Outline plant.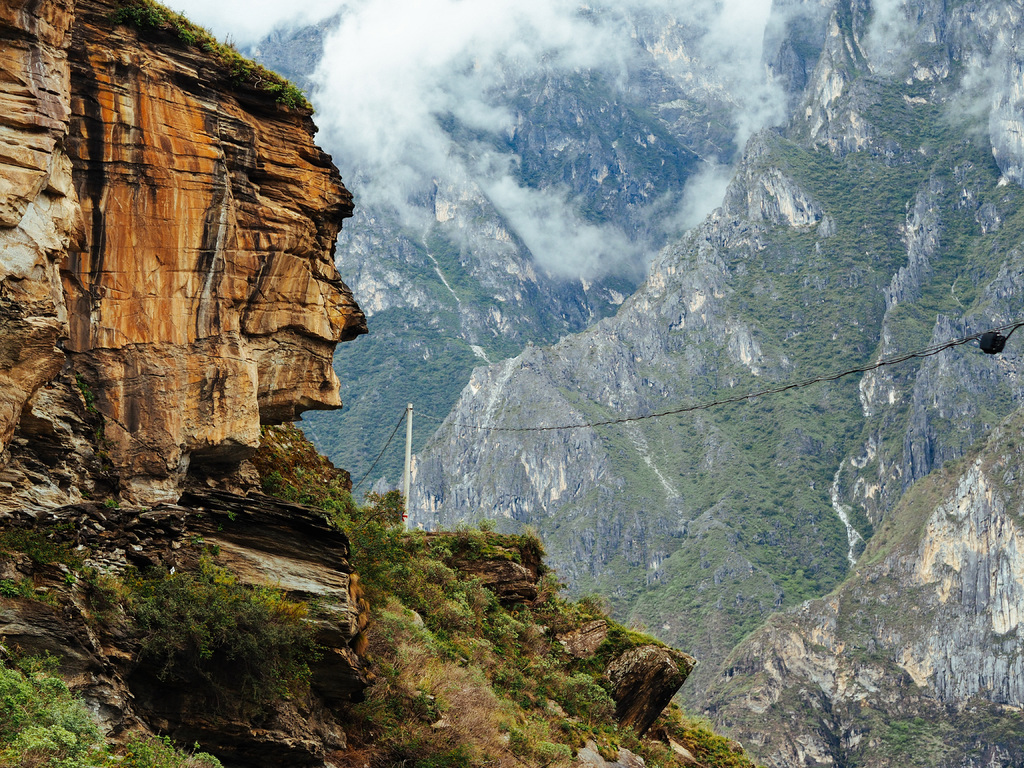
Outline: [left=0, top=653, right=120, bottom=767].
